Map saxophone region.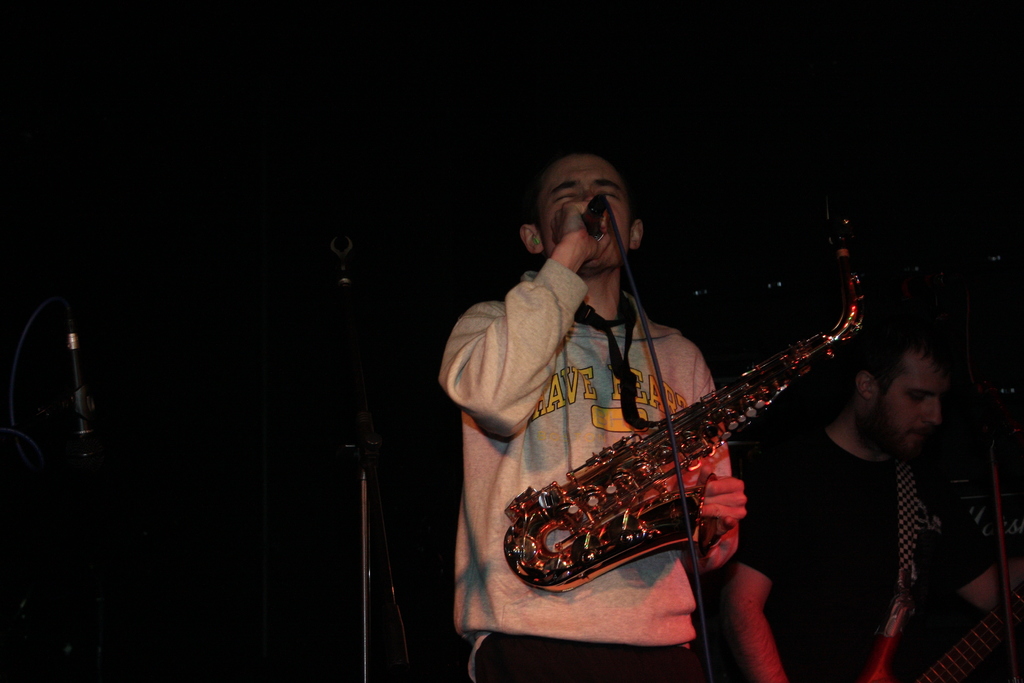
Mapped to rect(501, 194, 872, 597).
